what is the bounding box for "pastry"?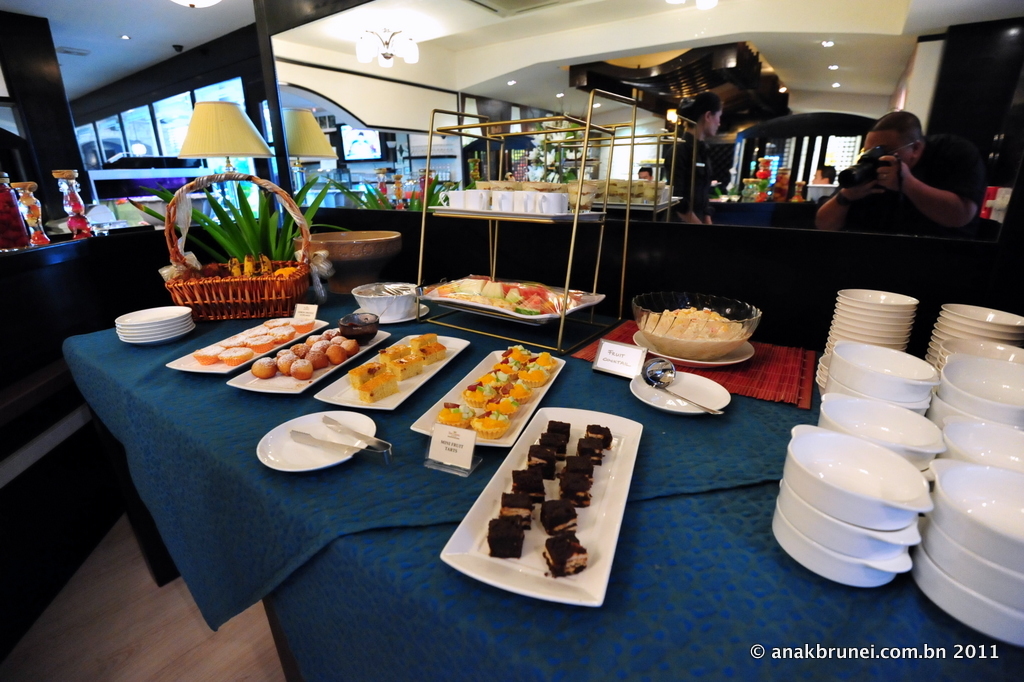
534:352:559:367.
